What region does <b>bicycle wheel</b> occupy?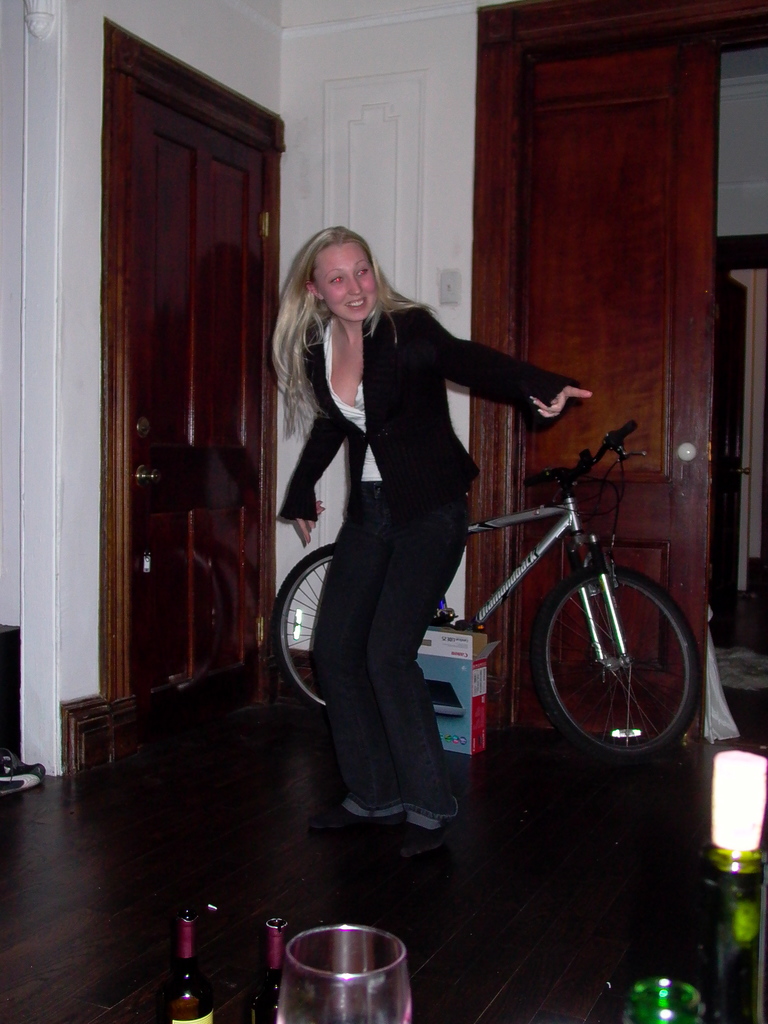
(left=527, top=557, right=716, bottom=763).
